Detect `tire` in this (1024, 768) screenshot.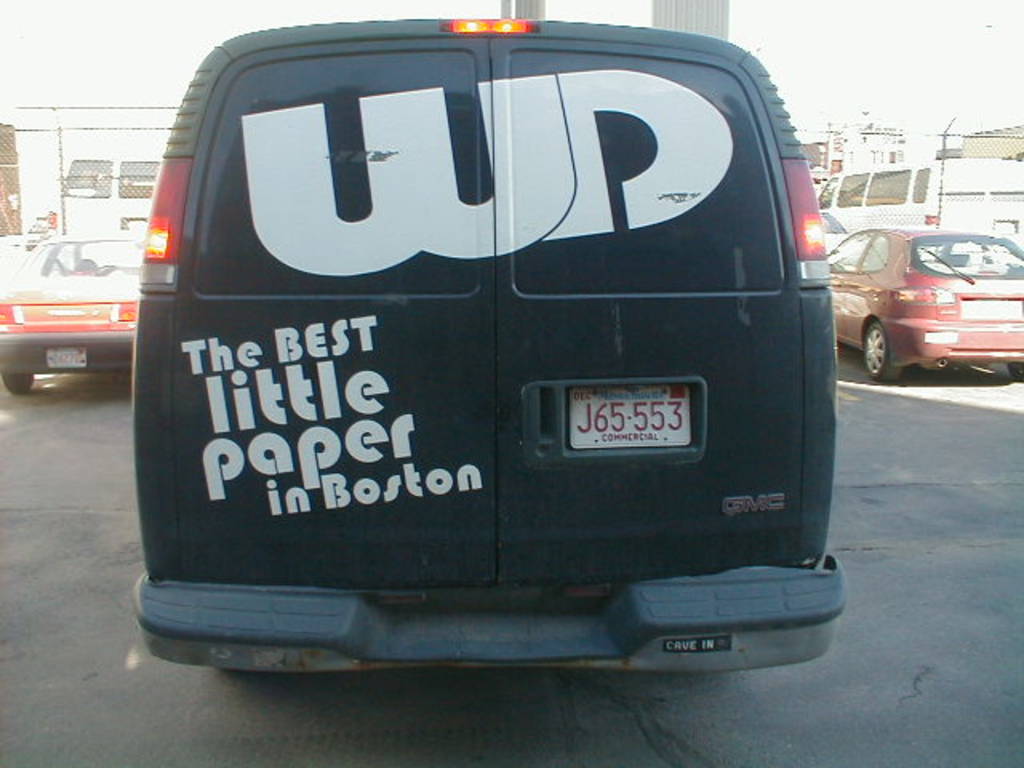
Detection: bbox=[1008, 360, 1022, 378].
